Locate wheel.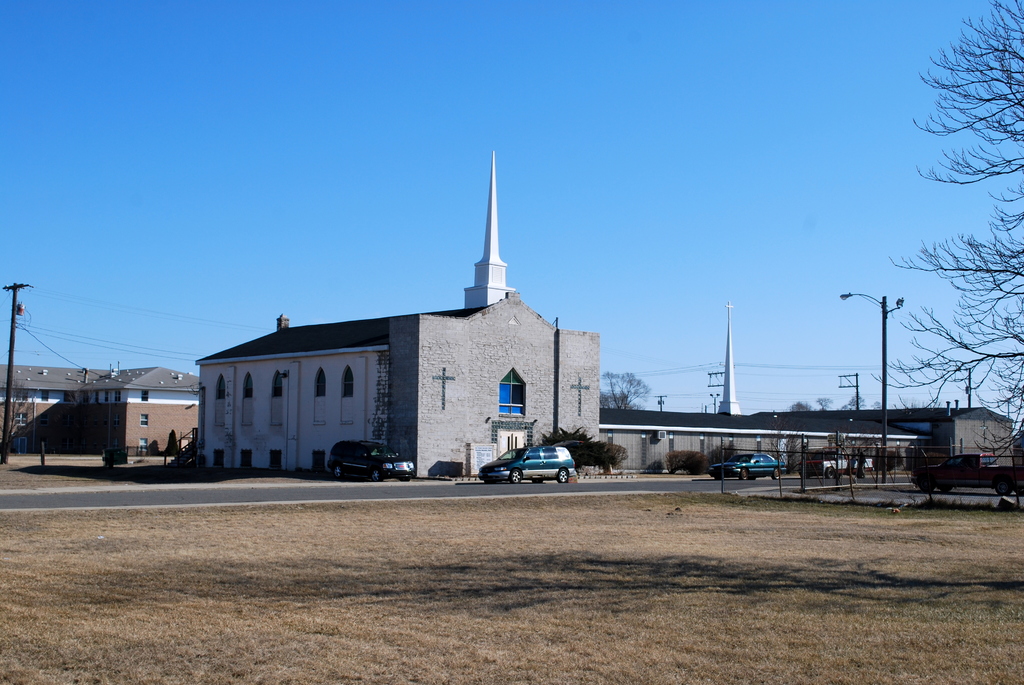
Bounding box: x1=369 y1=469 x2=381 y2=485.
